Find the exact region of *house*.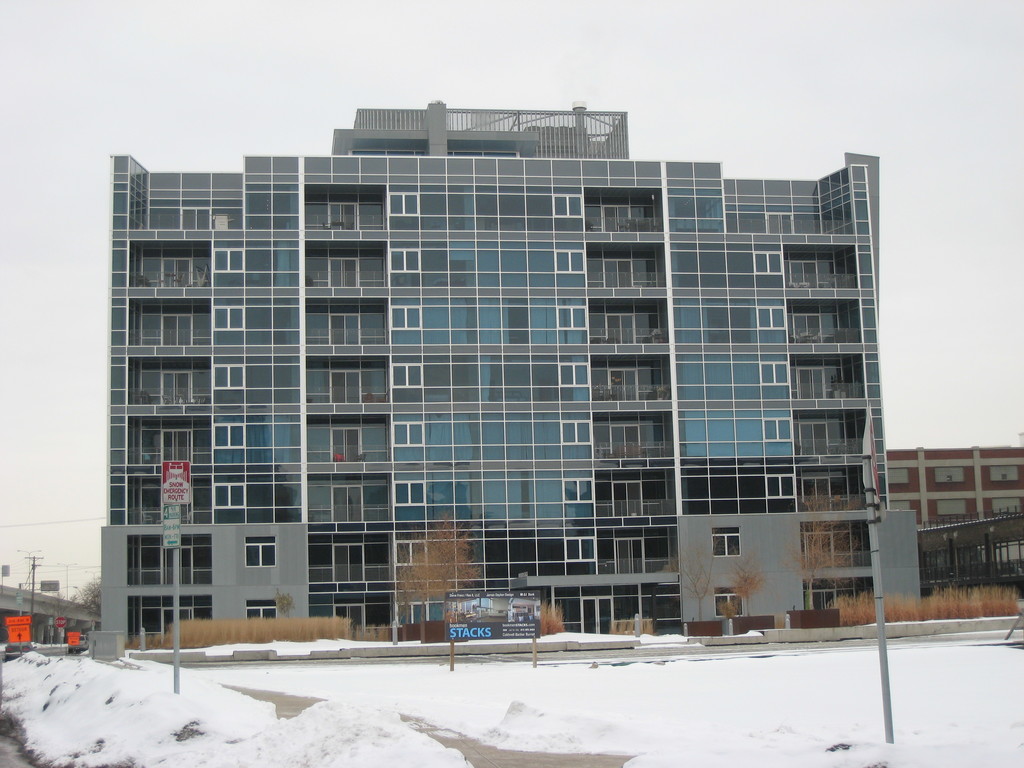
Exact region: box=[888, 428, 1023, 598].
